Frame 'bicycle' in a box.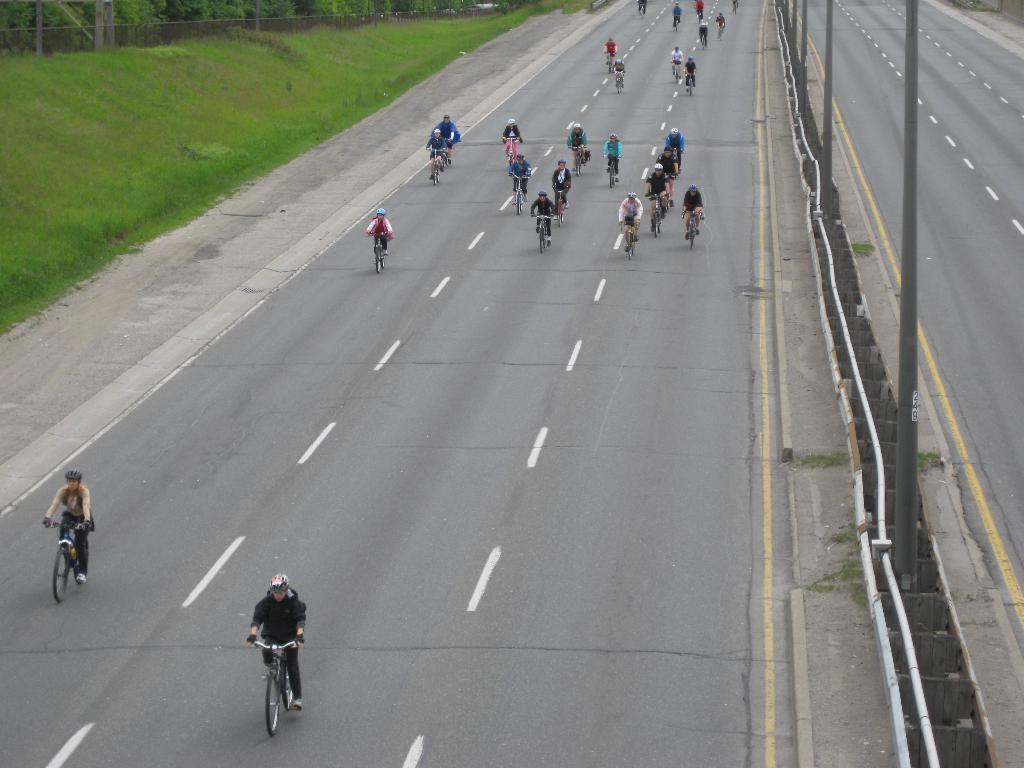
[617,72,621,92].
